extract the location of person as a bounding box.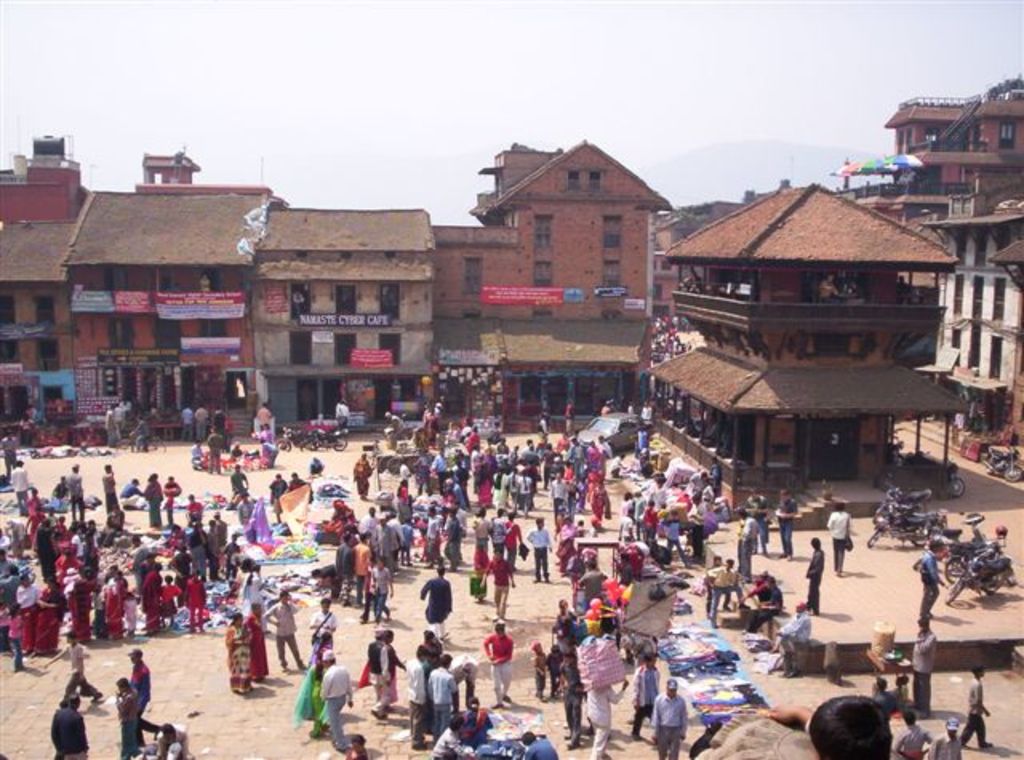
pyautogui.locateOnScreen(298, 293, 301, 304).
